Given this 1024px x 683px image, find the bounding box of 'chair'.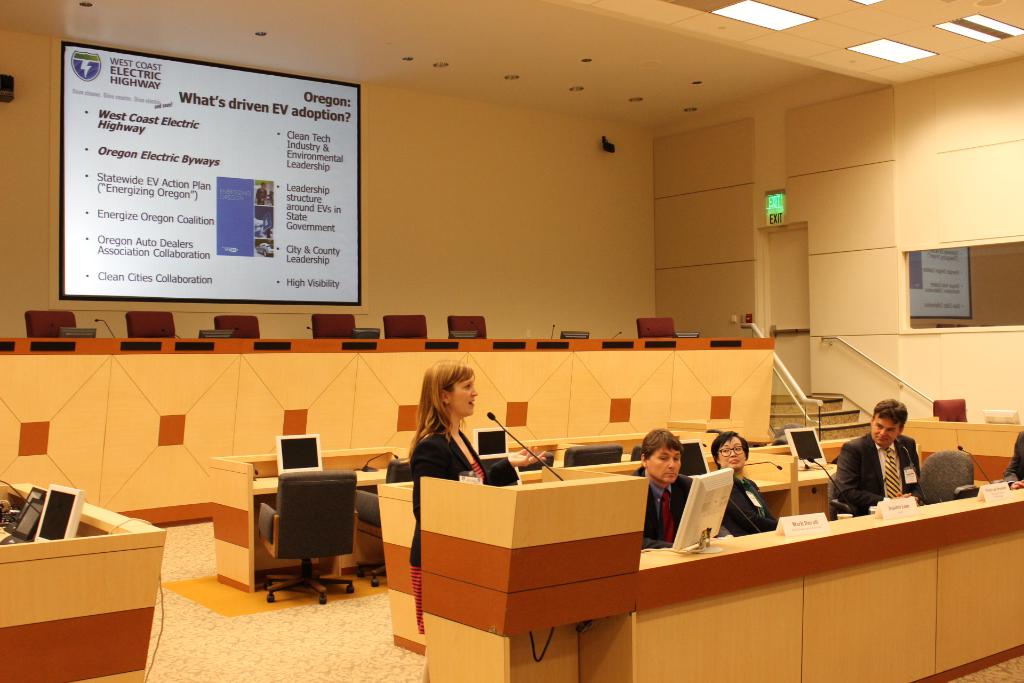
(932, 396, 968, 421).
